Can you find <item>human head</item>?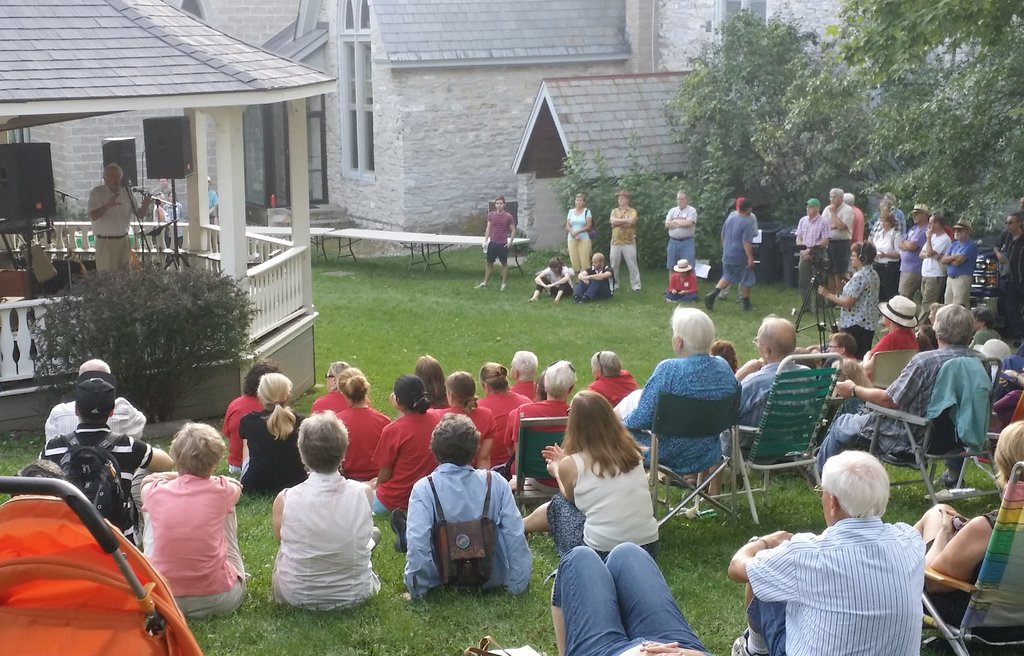
Yes, bounding box: (x1=292, y1=408, x2=350, y2=471).
